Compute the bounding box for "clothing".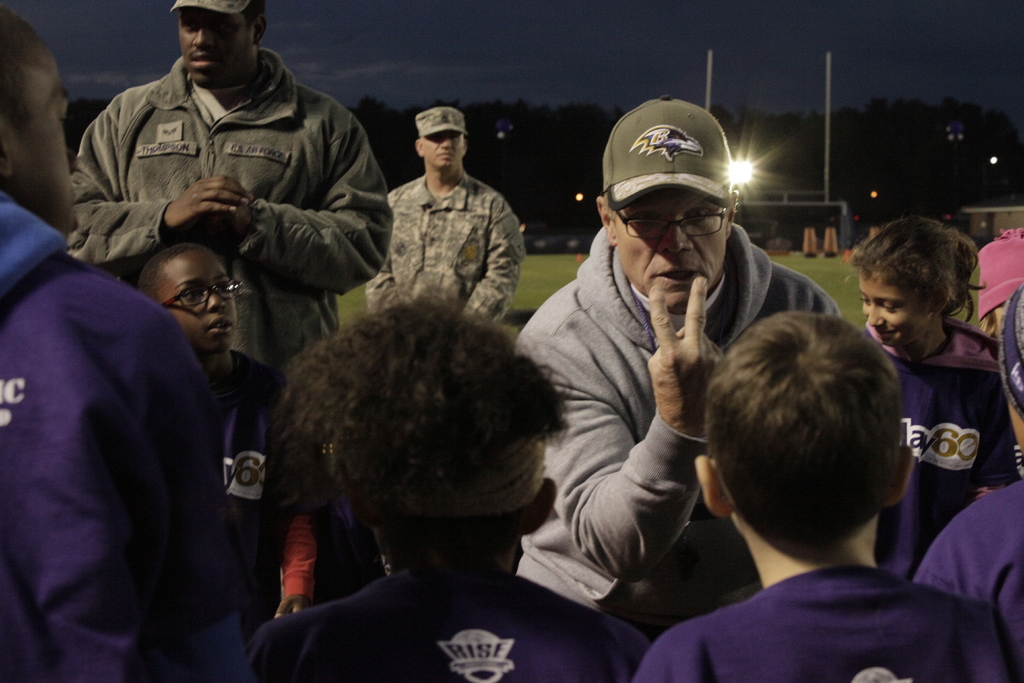
bbox=[51, 49, 392, 383].
